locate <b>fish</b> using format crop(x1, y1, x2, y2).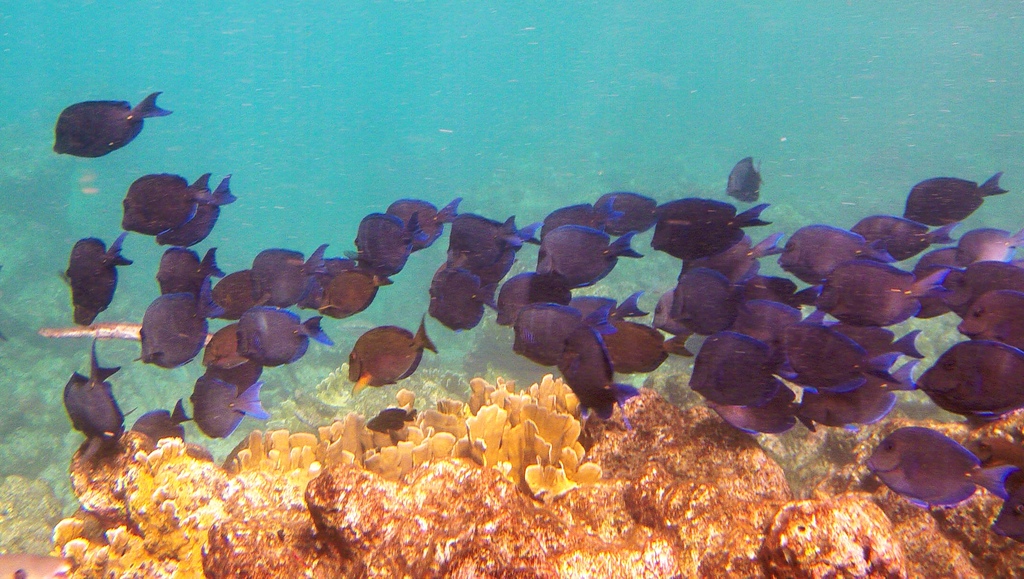
crop(952, 233, 1023, 278).
